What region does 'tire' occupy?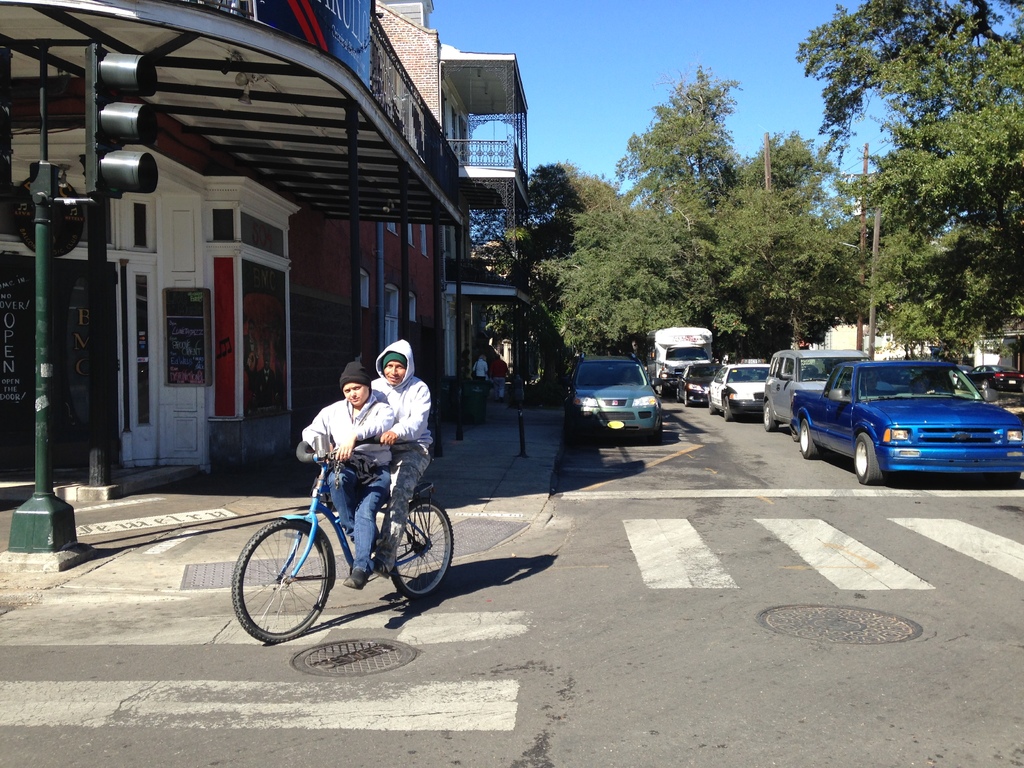
390,497,456,600.
